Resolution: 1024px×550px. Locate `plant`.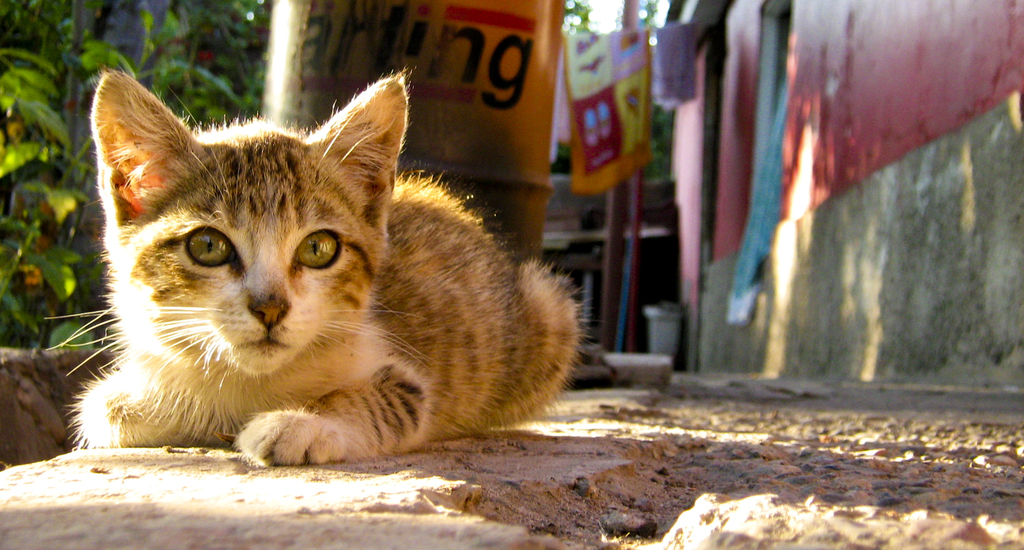
BBox(549, 96, 695, 202).
